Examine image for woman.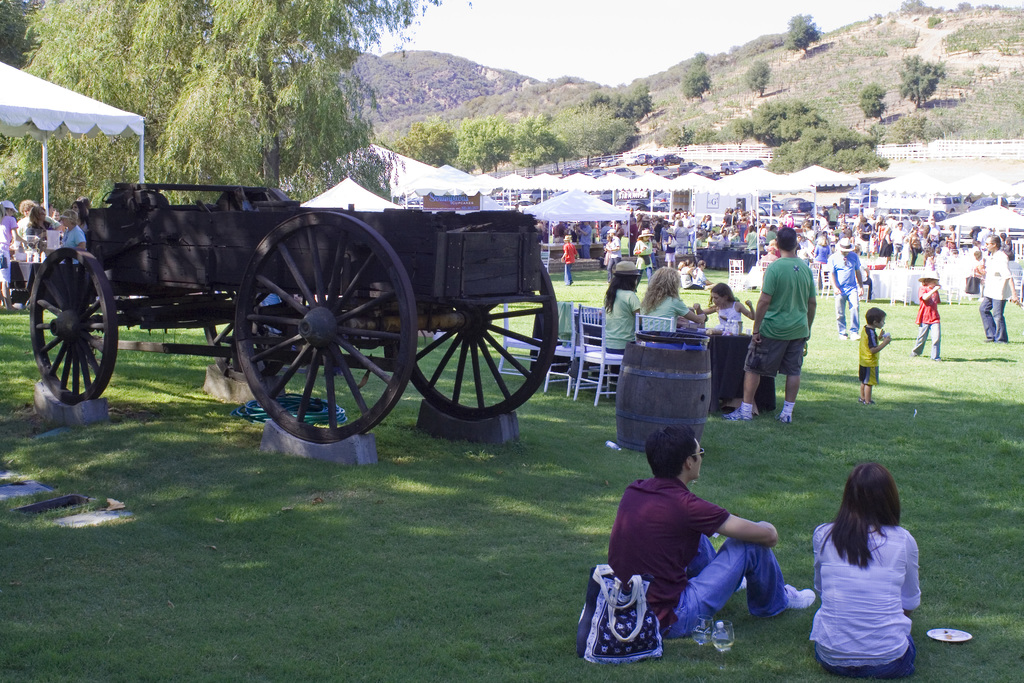
Examination result: box(0, 197, 25, 313).
